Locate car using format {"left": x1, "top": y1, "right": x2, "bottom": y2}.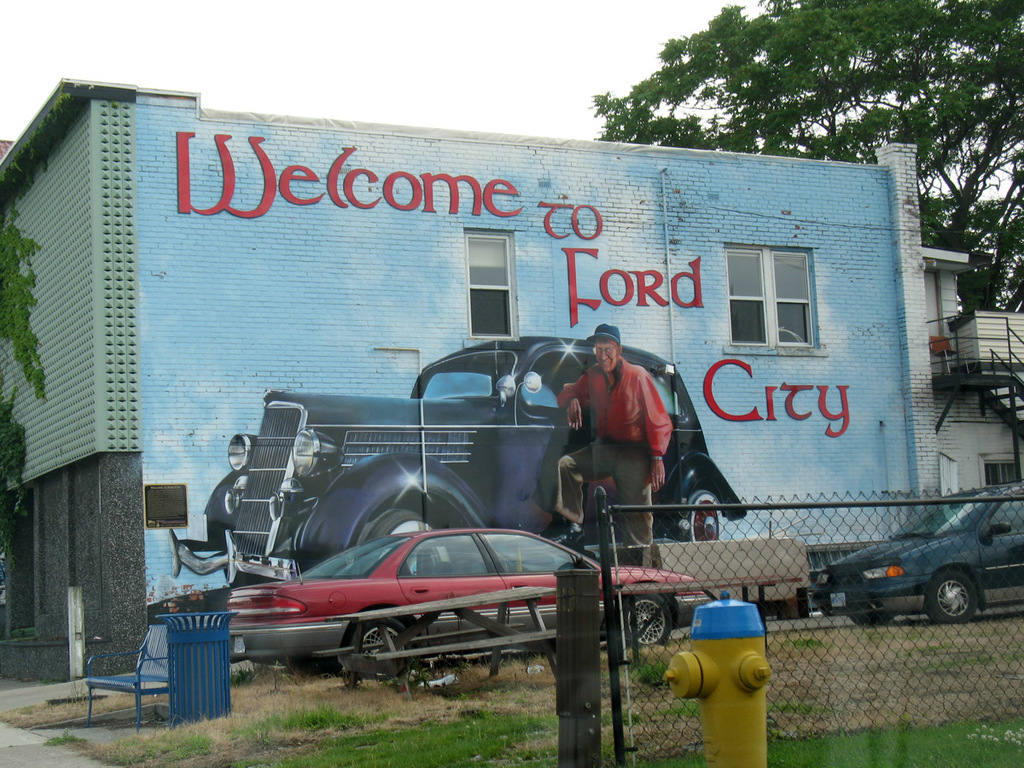
{"left": 228, "top": 523, "right": 701, "bottom": 672}.
